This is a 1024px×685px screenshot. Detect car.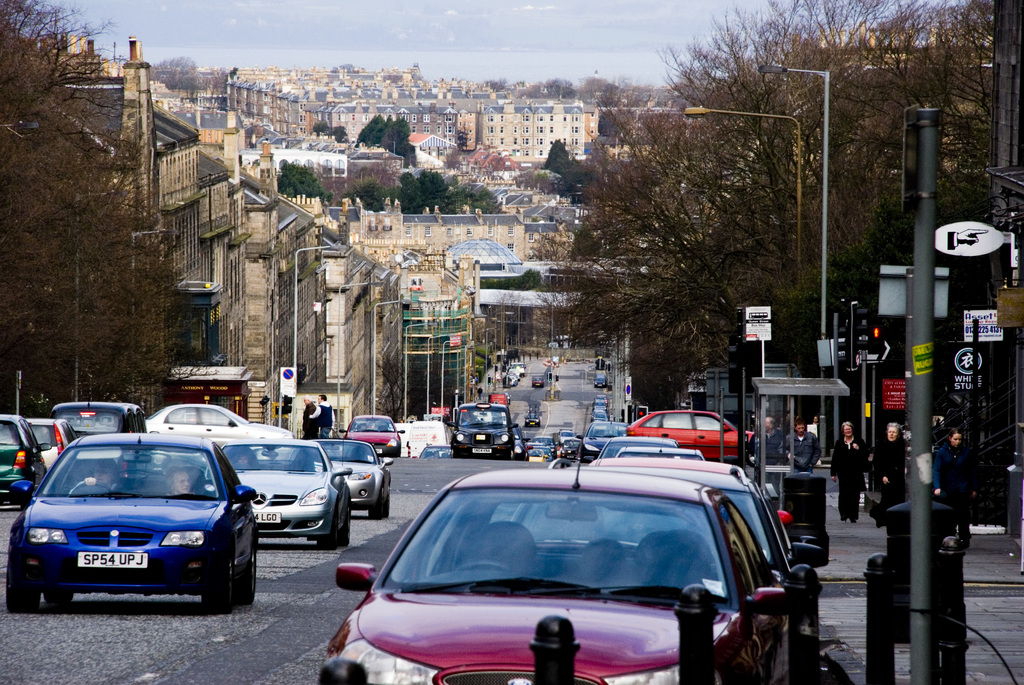
<bbox>54, 399, 149, 453</bbox>.
